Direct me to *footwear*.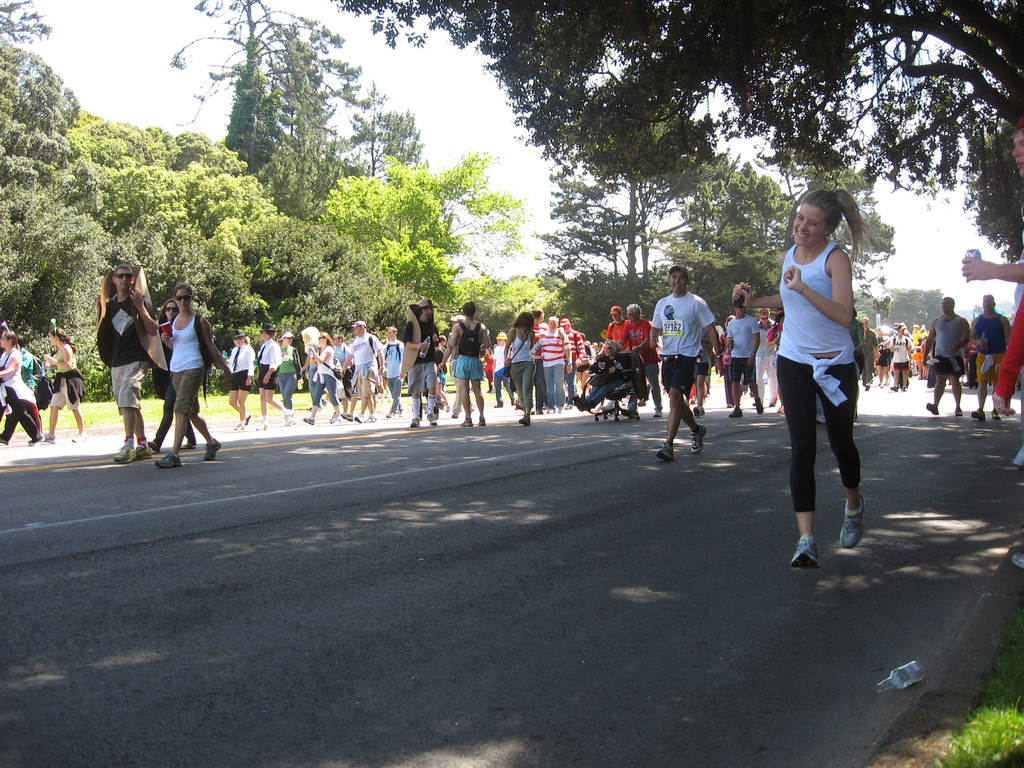
Direction: rect(657, 410, 660, 419).
